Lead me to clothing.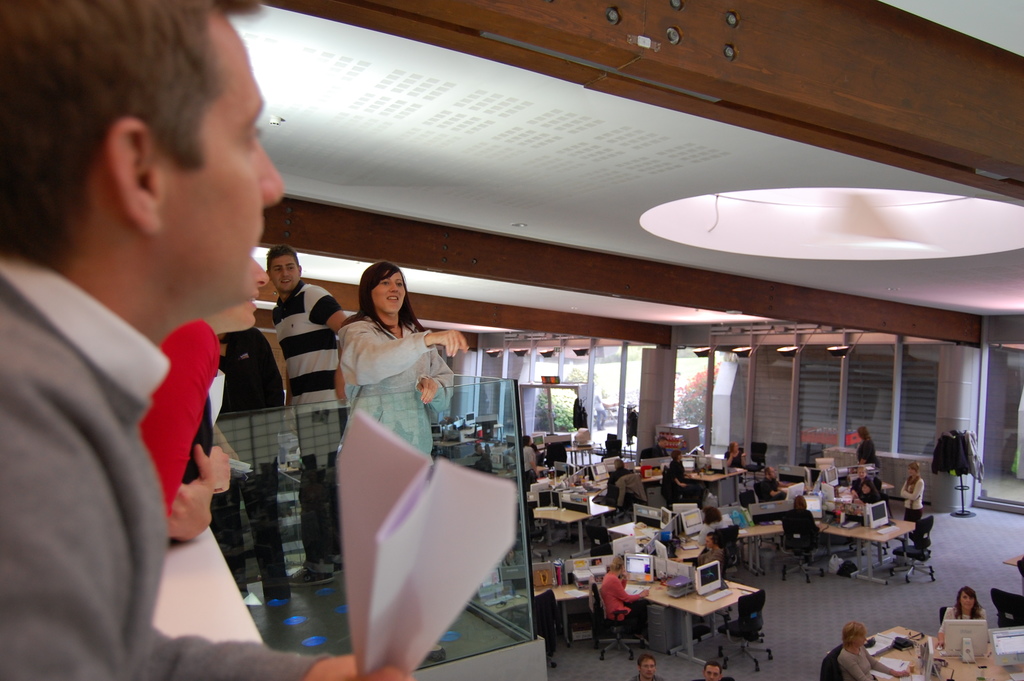
Lead to {"left": 132, "top": 315, "right": 221, "bottom": 518}.
